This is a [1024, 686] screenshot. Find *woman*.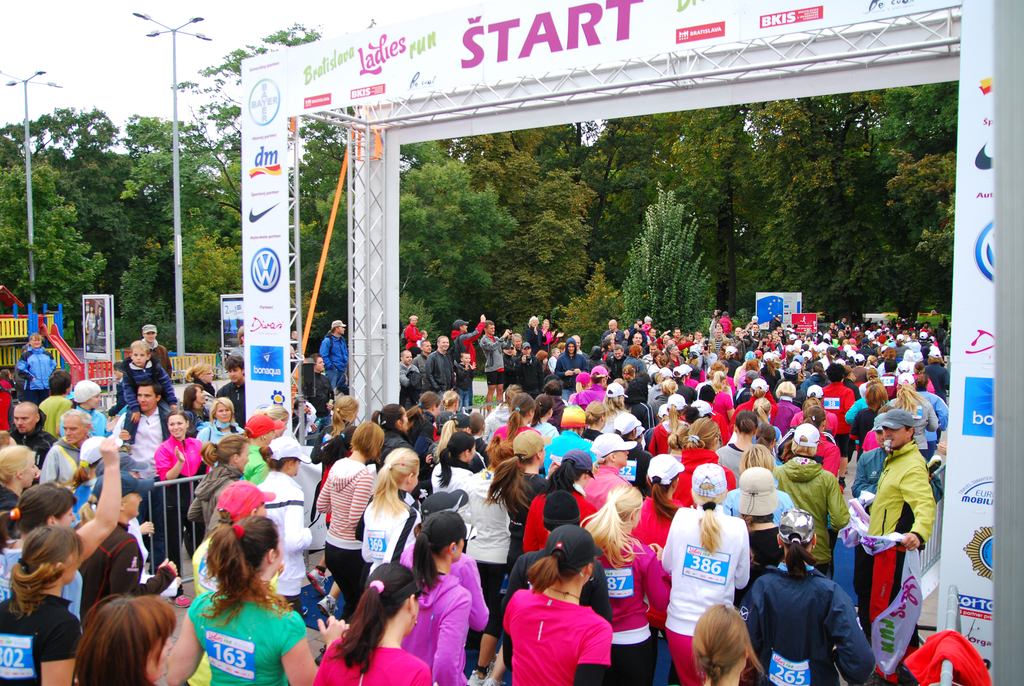
Bounding box: [723, 408, 764, 462].
